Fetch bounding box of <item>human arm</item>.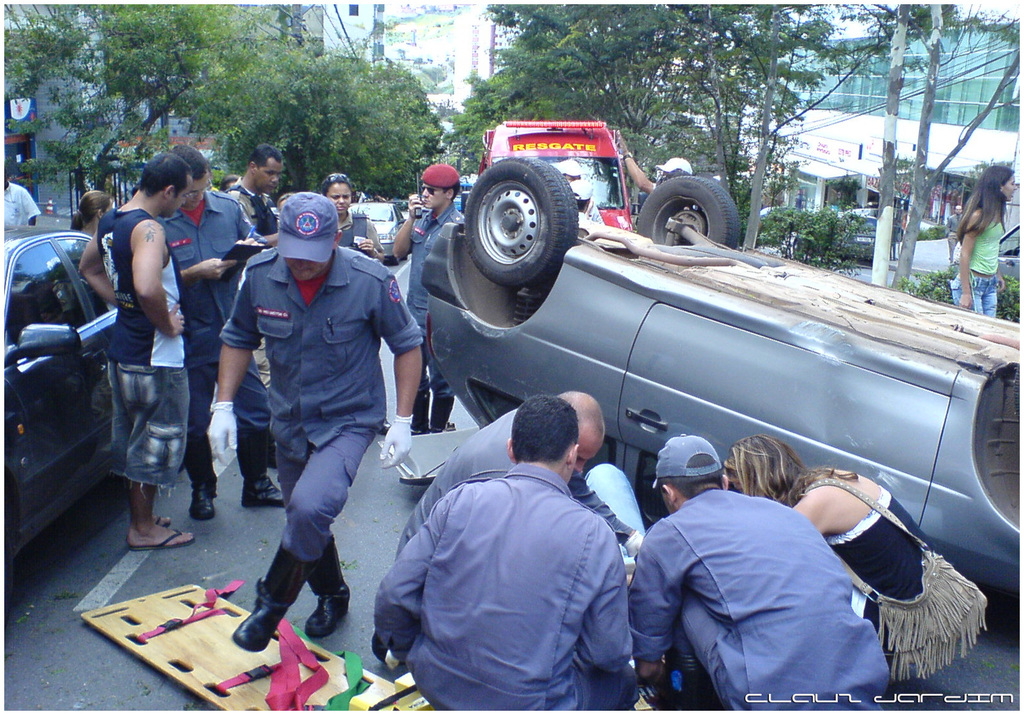
Bbox: (x1=180, y1=255, x2=239, y2=288).
